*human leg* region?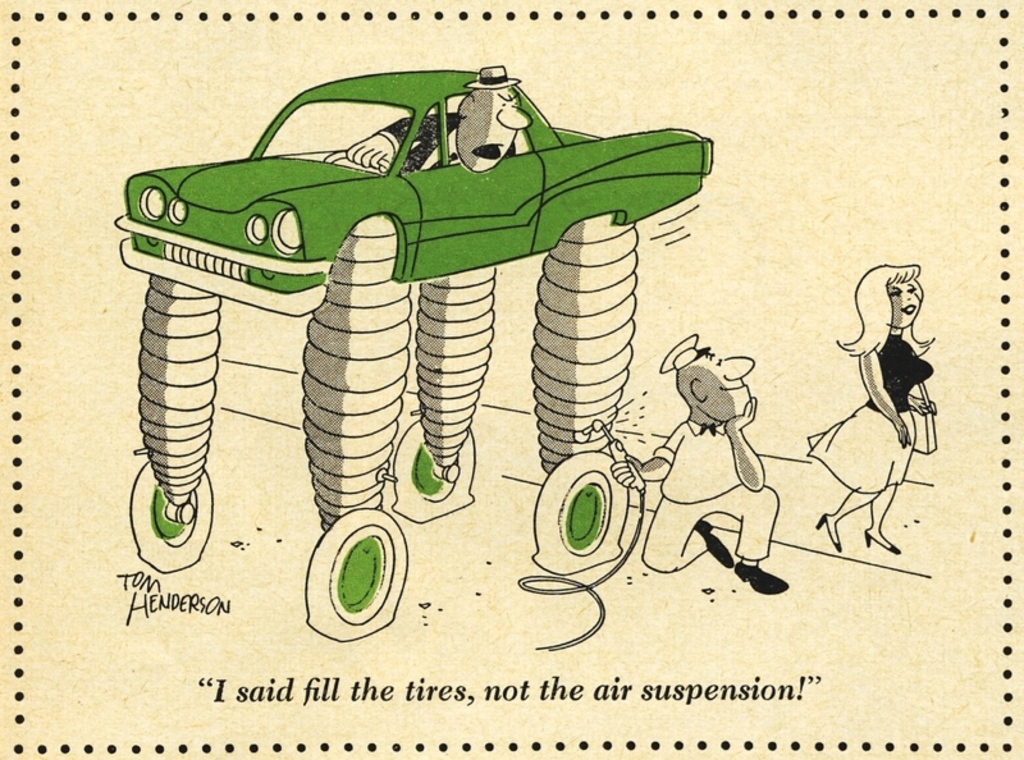
(left=728, top=493, right=792, bottom=596)
